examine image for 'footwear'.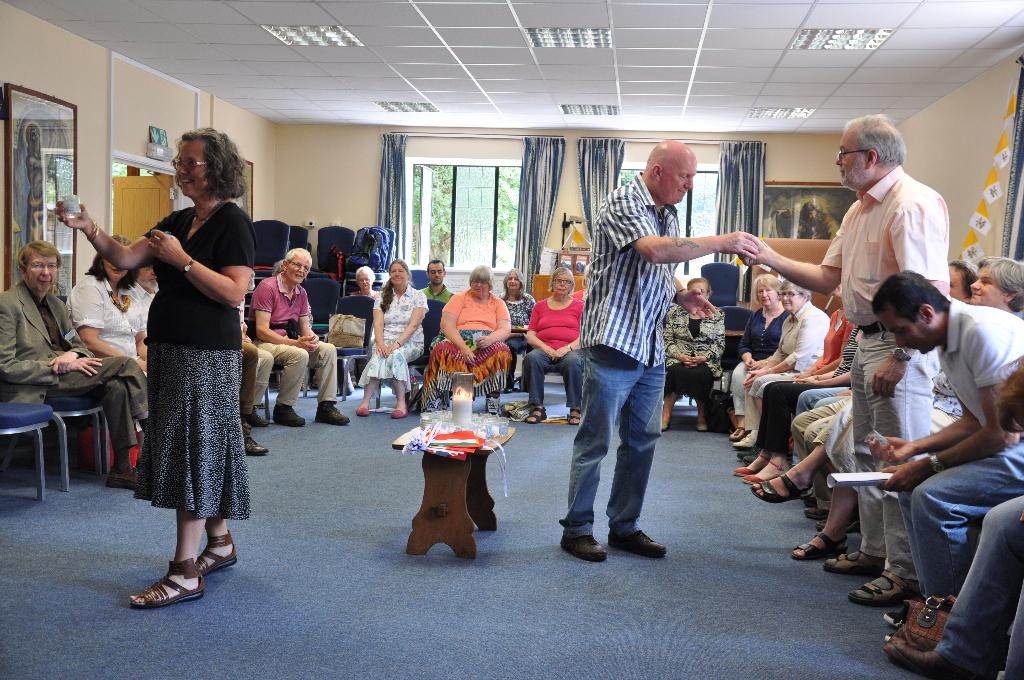
Examination result: {"x1": 607, "y1": 523, "x2": 669, "y2": 562}.
